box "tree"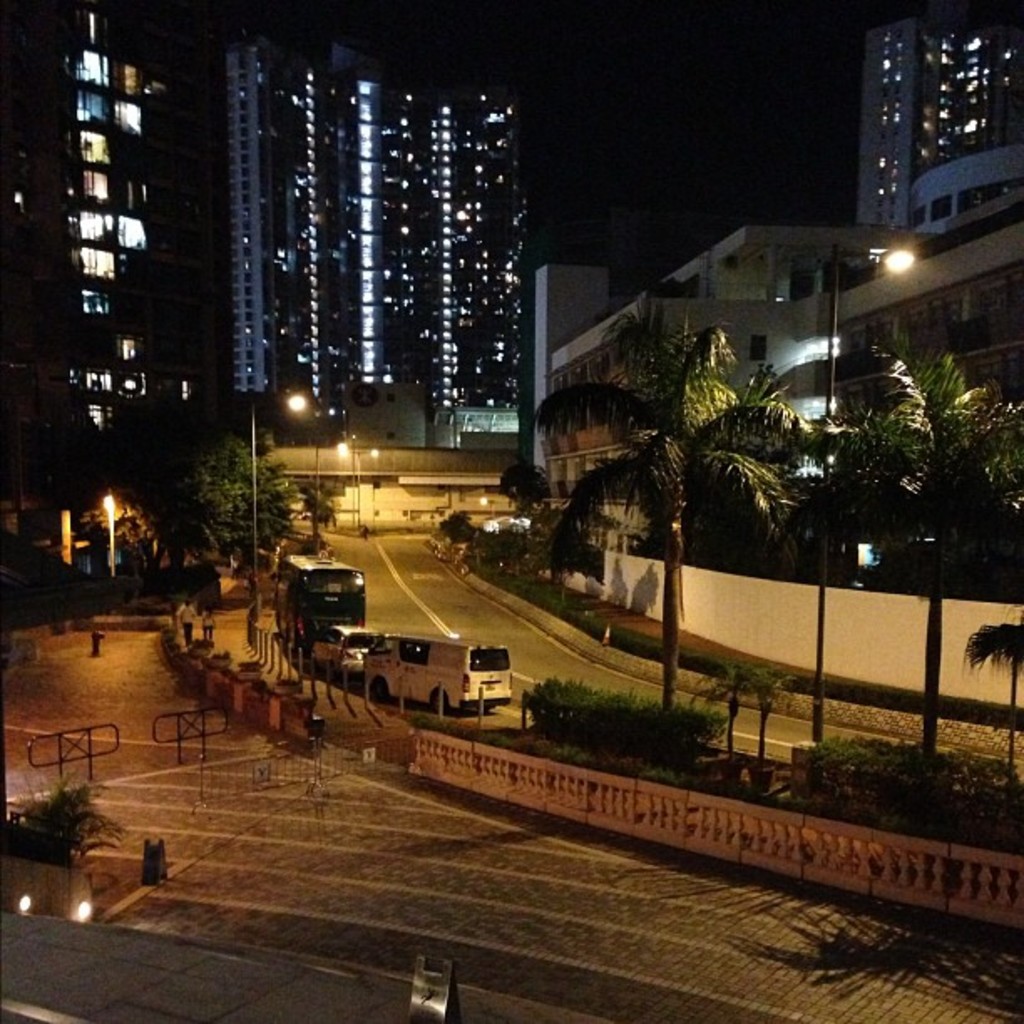
x1=142 y1=413 x2=325 y2=582
